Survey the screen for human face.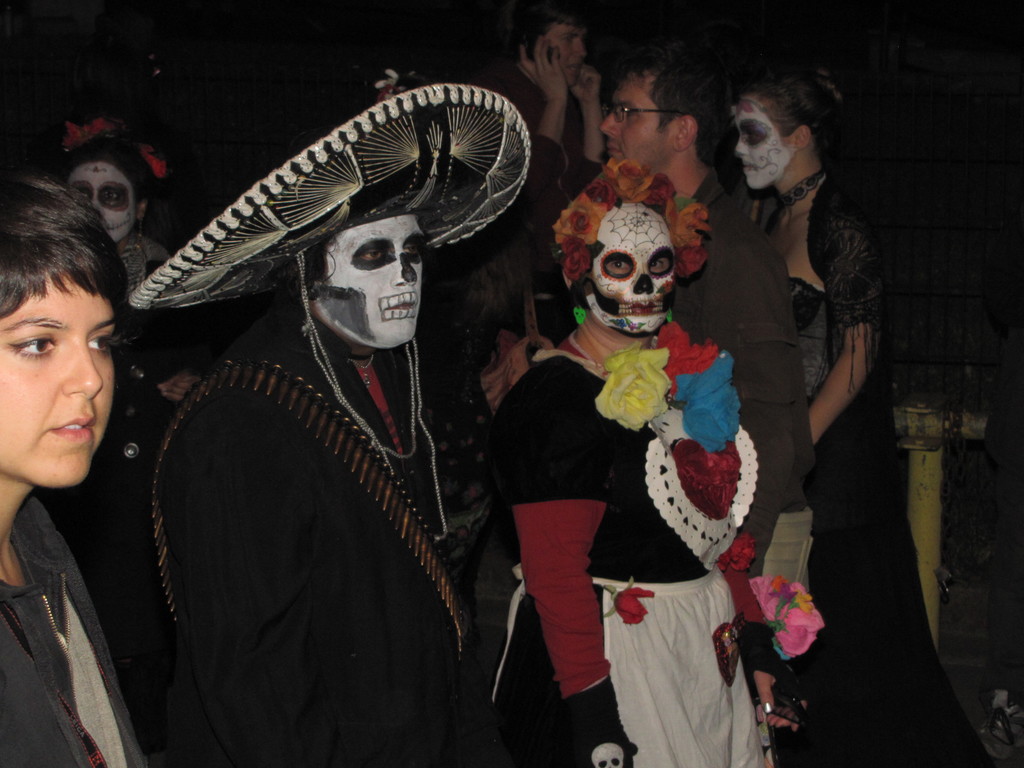
Survey found: 548,26,584,93.
